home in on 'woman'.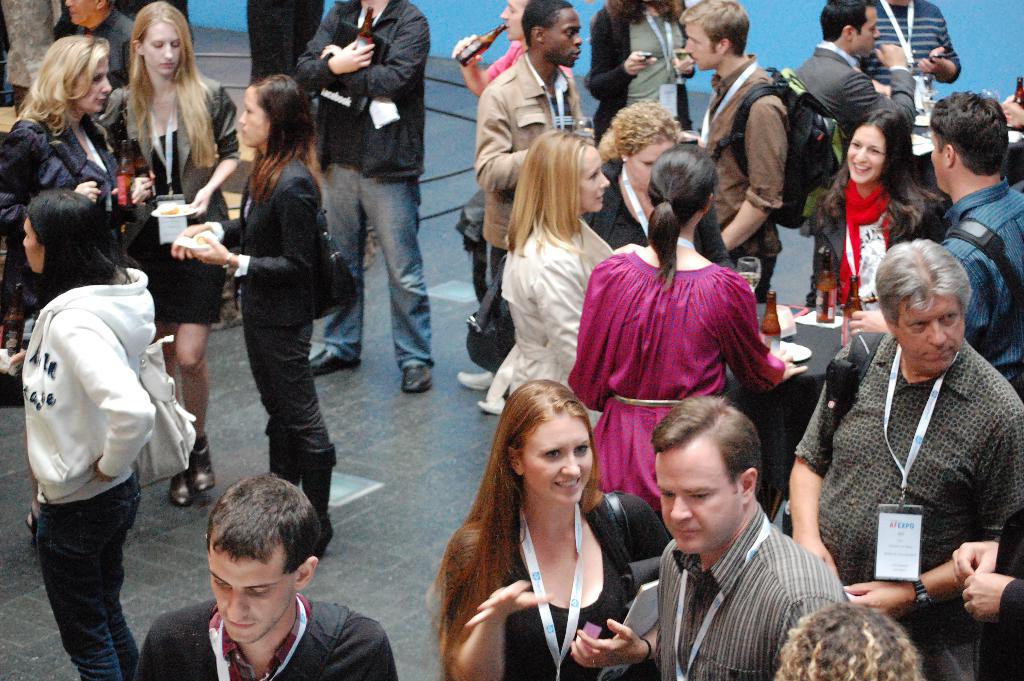
Homed in at crop(582, 0, 720, 201).
